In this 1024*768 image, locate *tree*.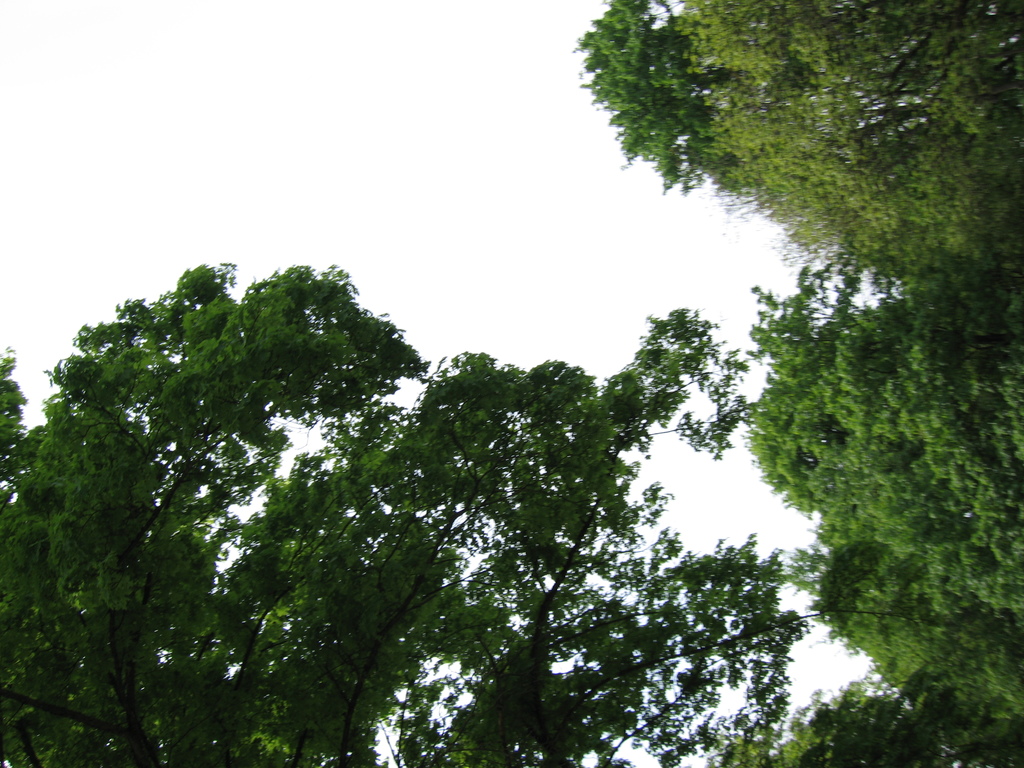
Bounding box: bbox(692, 688, 959, 767).
